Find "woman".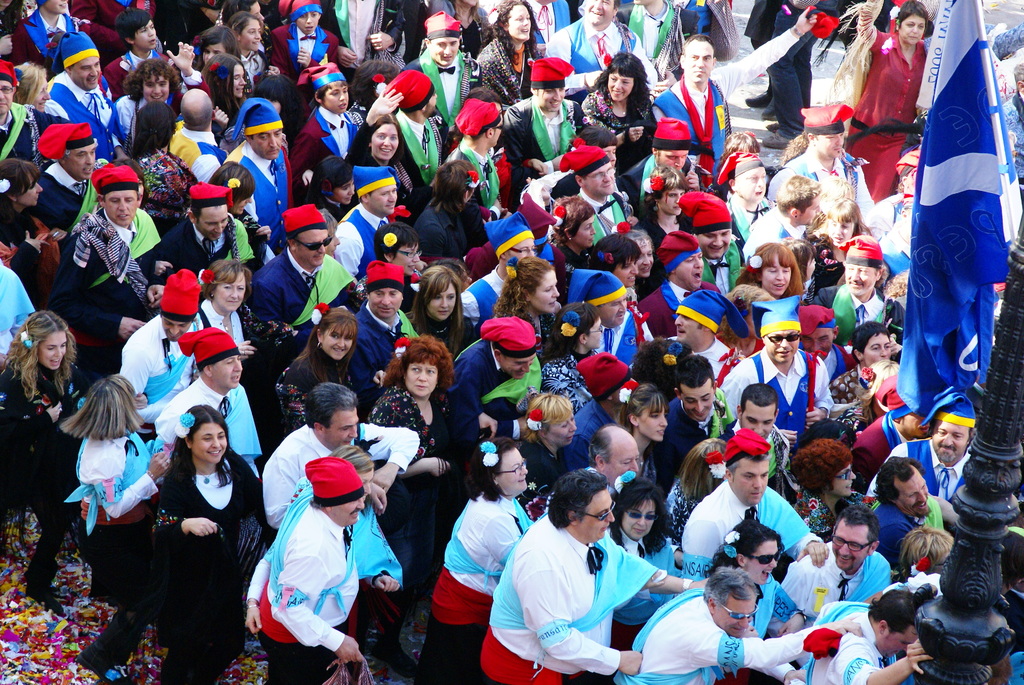
detection(210, 58, 244, 135).
